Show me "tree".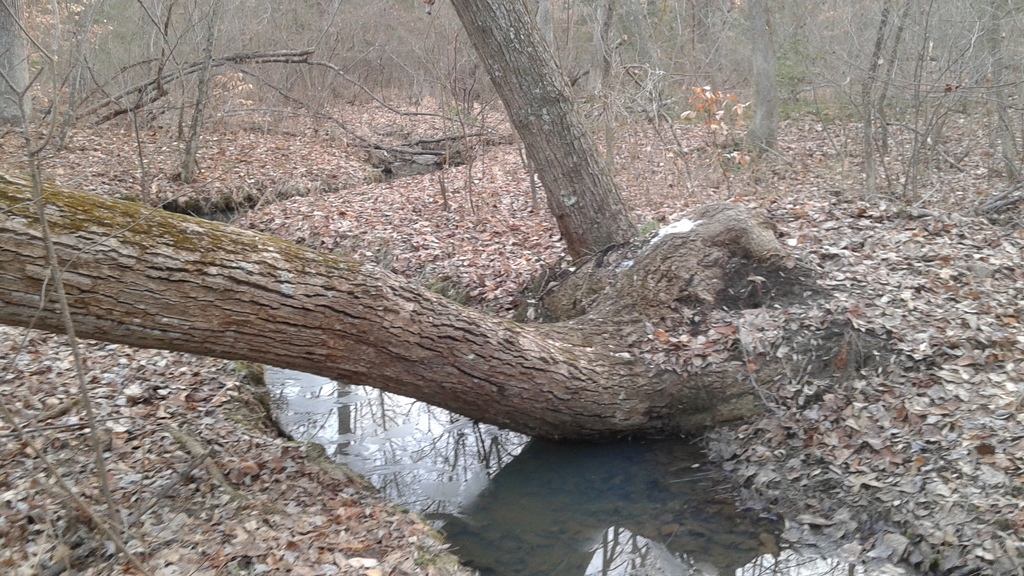
"tree" is here: <bbox>0, 0, 45, 128</bbox>.
